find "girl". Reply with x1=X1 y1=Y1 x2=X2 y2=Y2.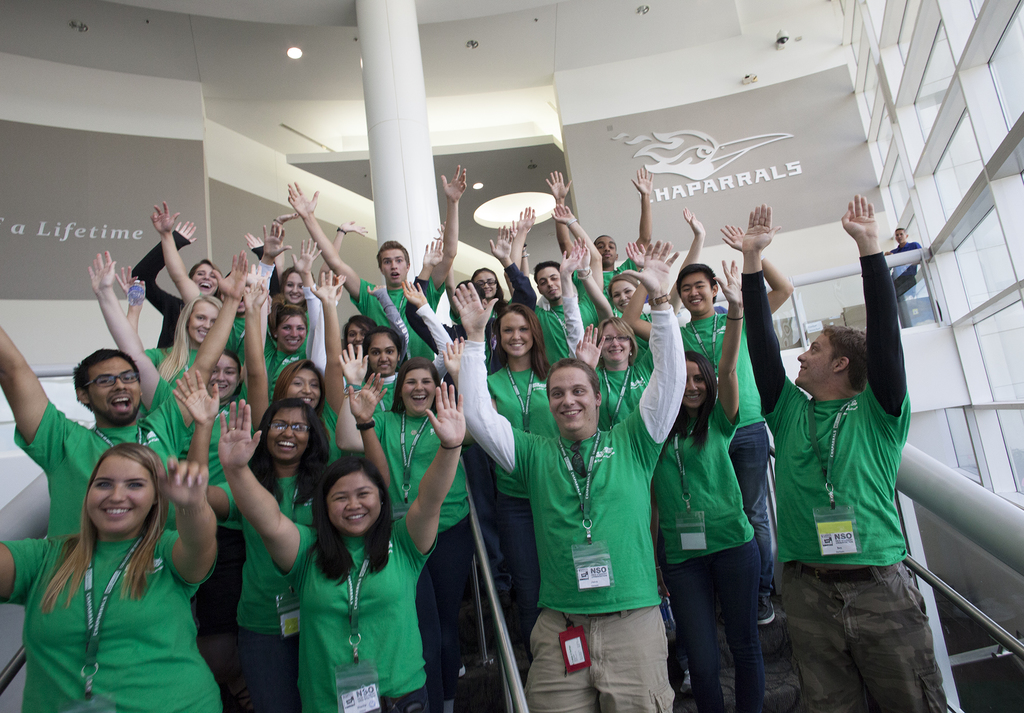
x1=129 y1=219 x2=263 y2=350.
